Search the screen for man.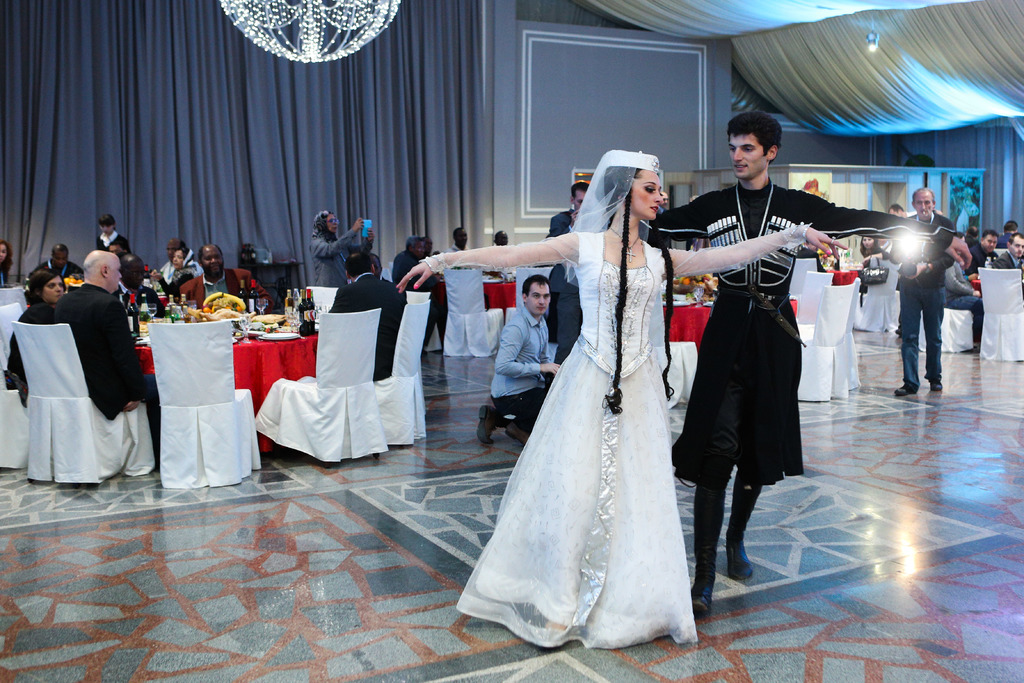
Found at rect(36, 251, 190, 477).
